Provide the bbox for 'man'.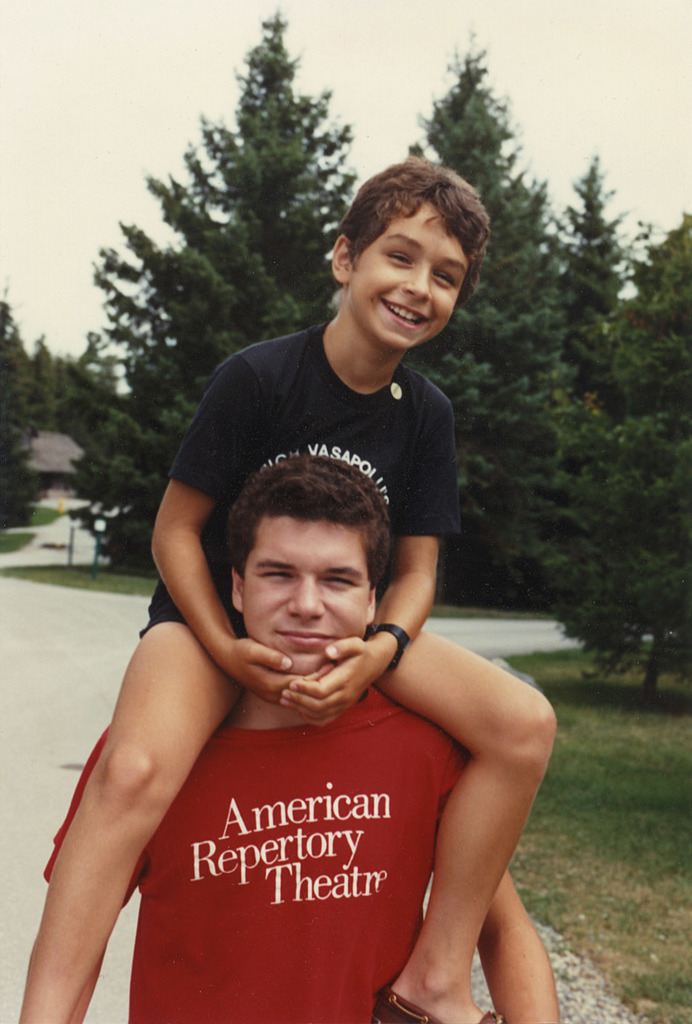
{"x1": 41, "y1": 453, "x2": 558, "y2": 1023}.
